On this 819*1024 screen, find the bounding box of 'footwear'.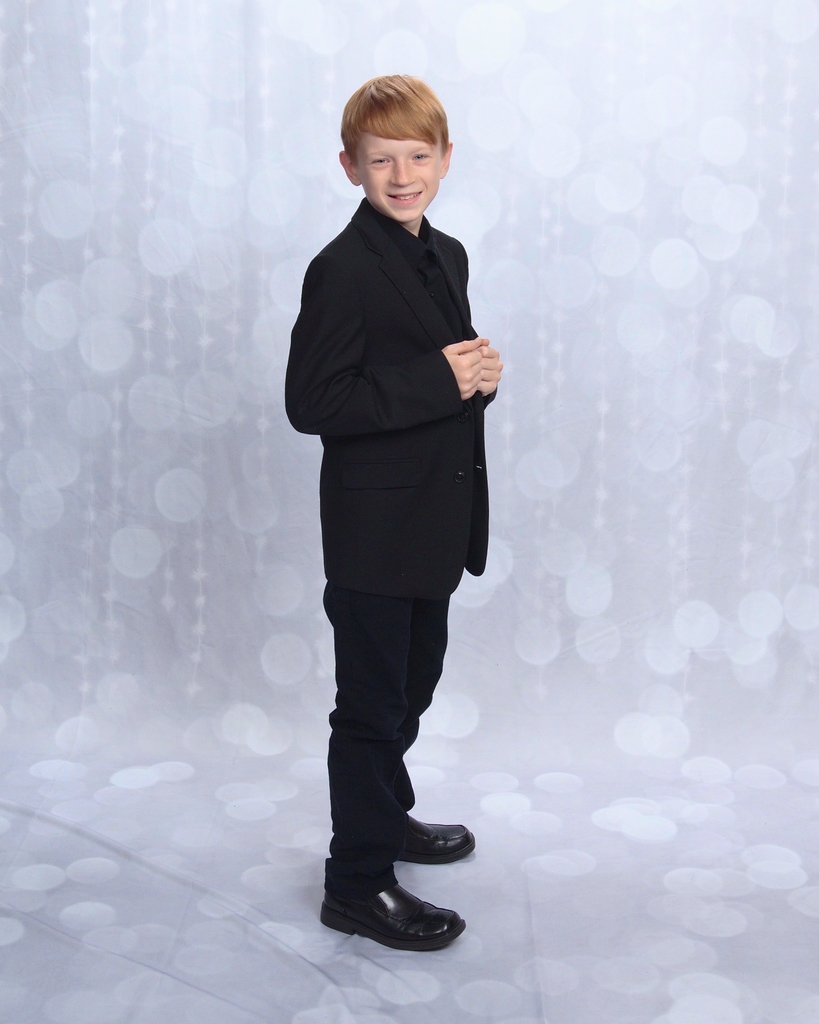
Bounding box: <region>322, 804, 472, 865</region>.
